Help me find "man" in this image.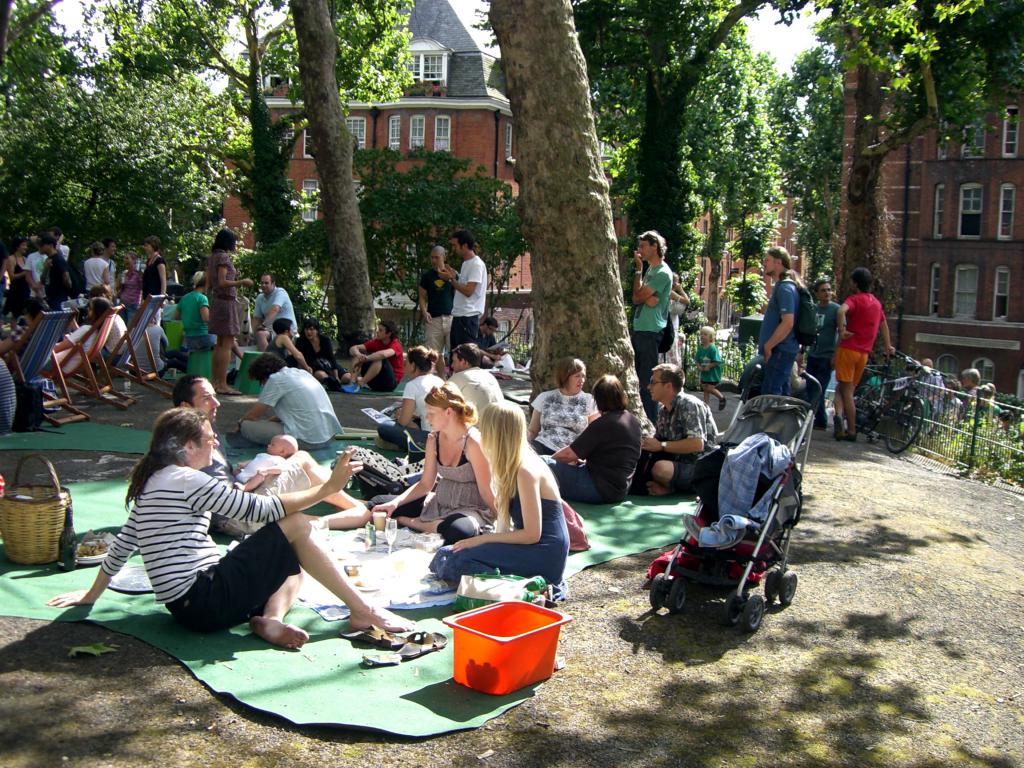
Found it: bbox=(831, 265, 896, 442).
